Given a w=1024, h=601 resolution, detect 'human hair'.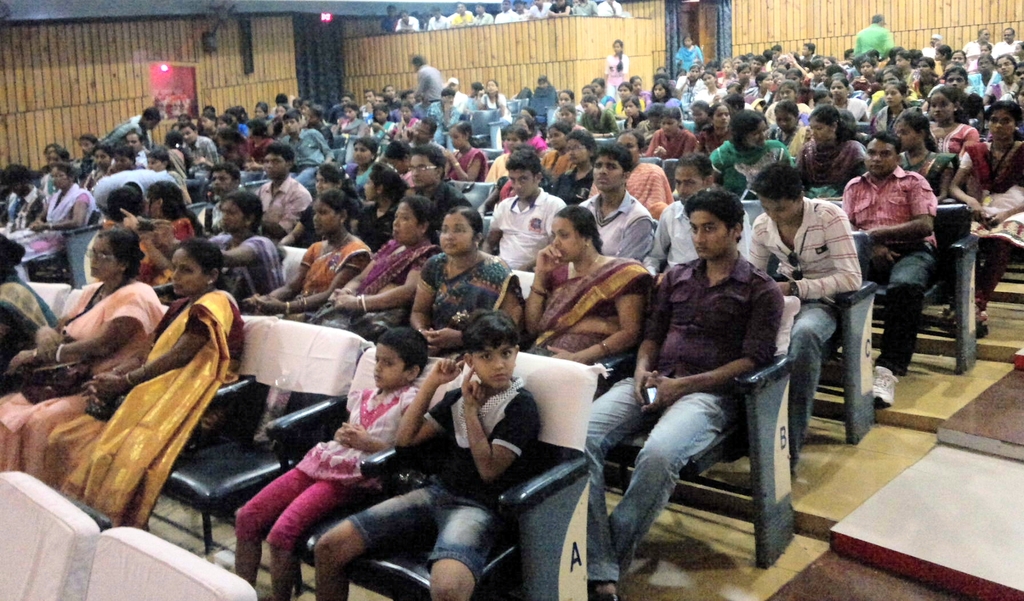
crop(369, 163, 411, 196).
